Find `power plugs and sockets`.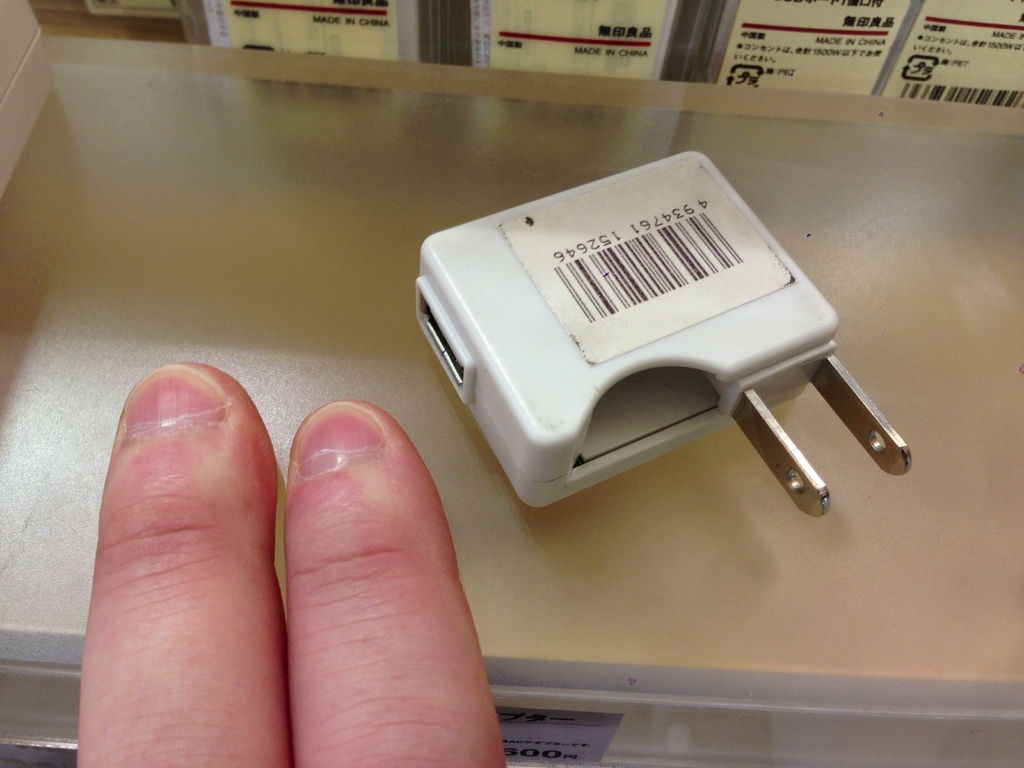
[x1=414, y1=150, x2=911, y2=569].
